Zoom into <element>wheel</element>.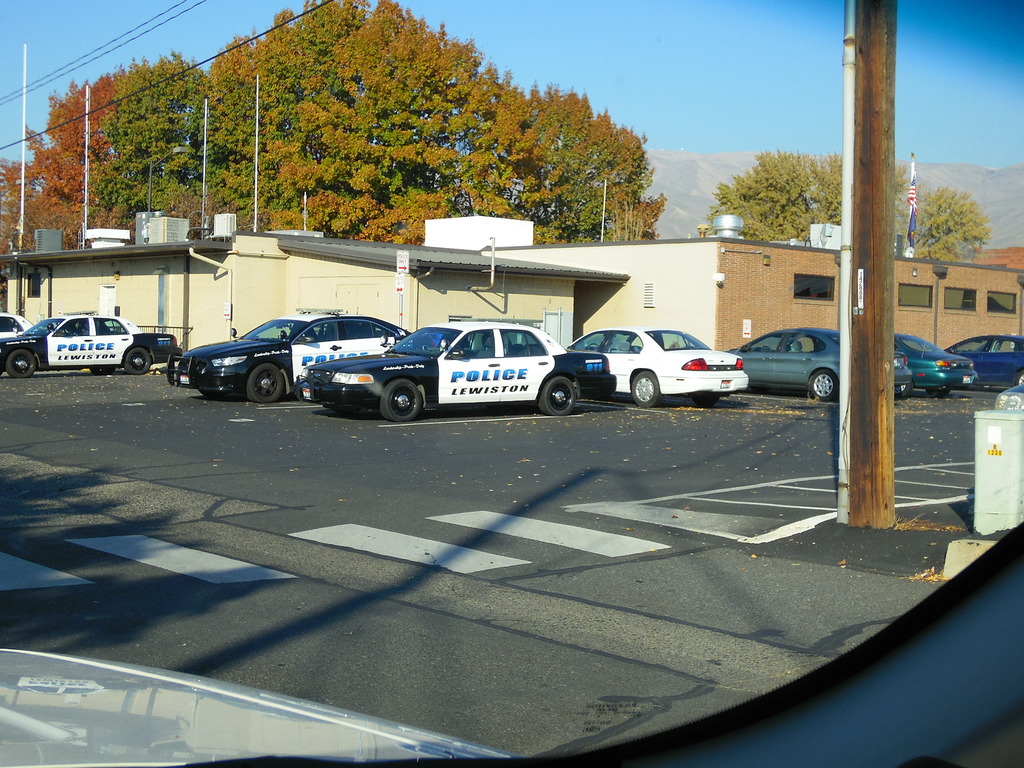
Zoom target: locate(632, 367, 661, 404).
